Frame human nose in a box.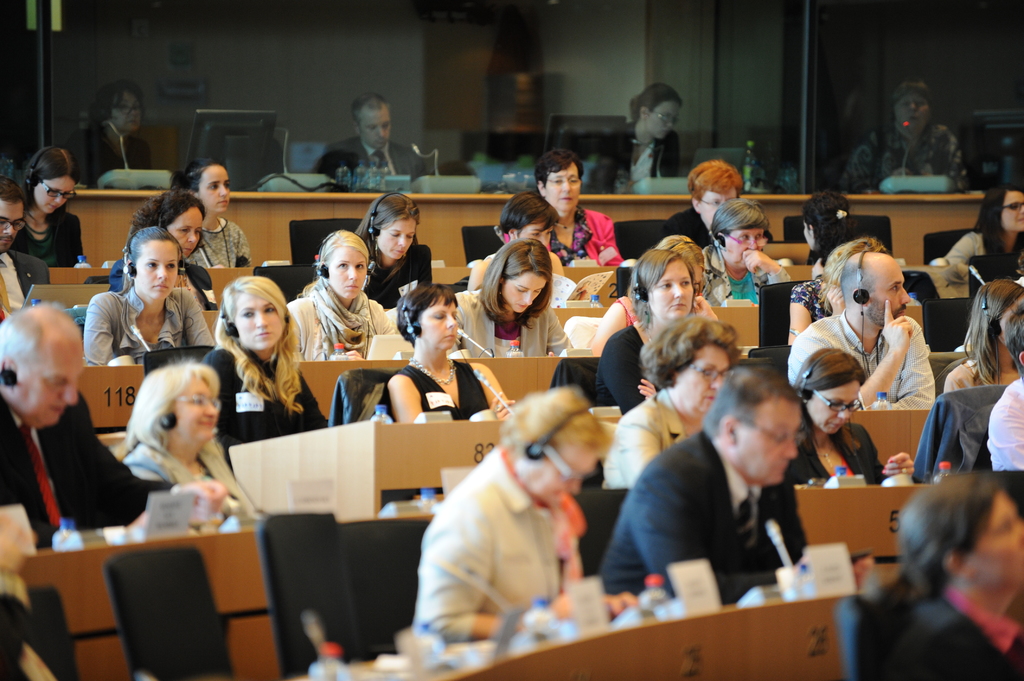
712 374 722 389.
